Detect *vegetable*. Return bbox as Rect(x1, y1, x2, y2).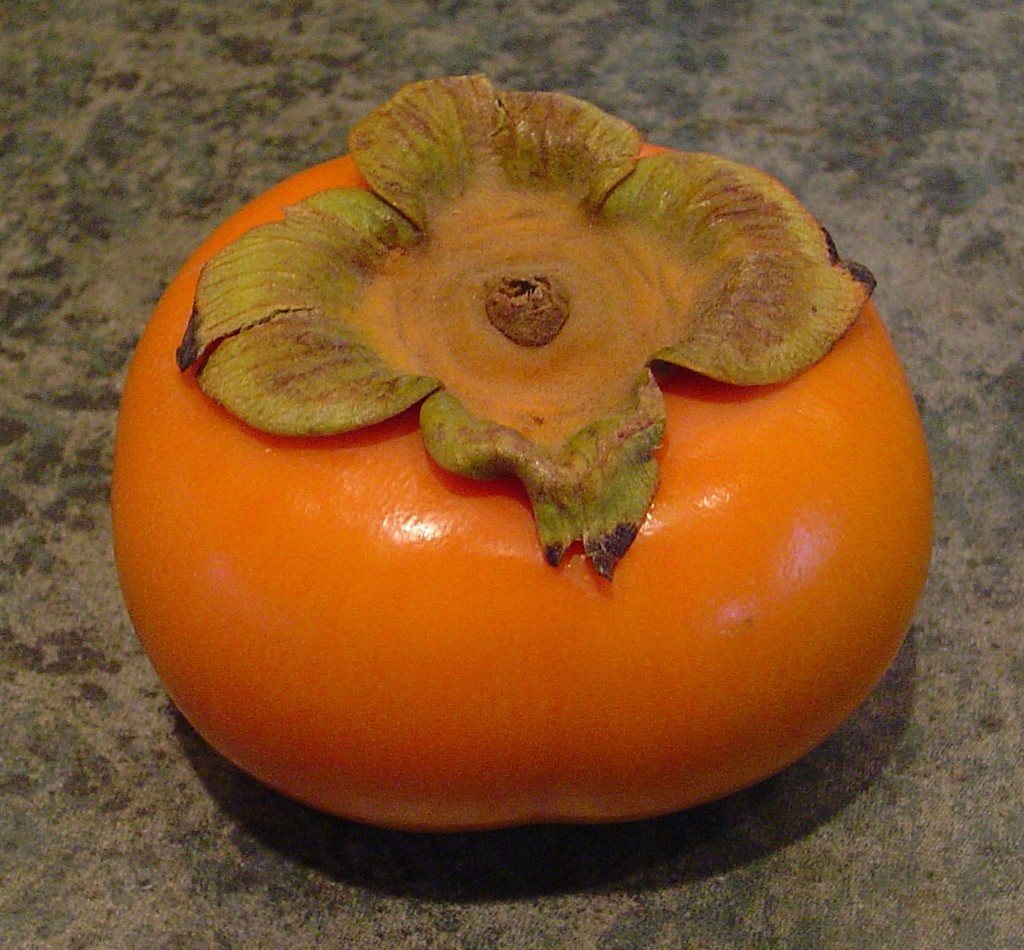
Rect(118, 96, 905, 833).
